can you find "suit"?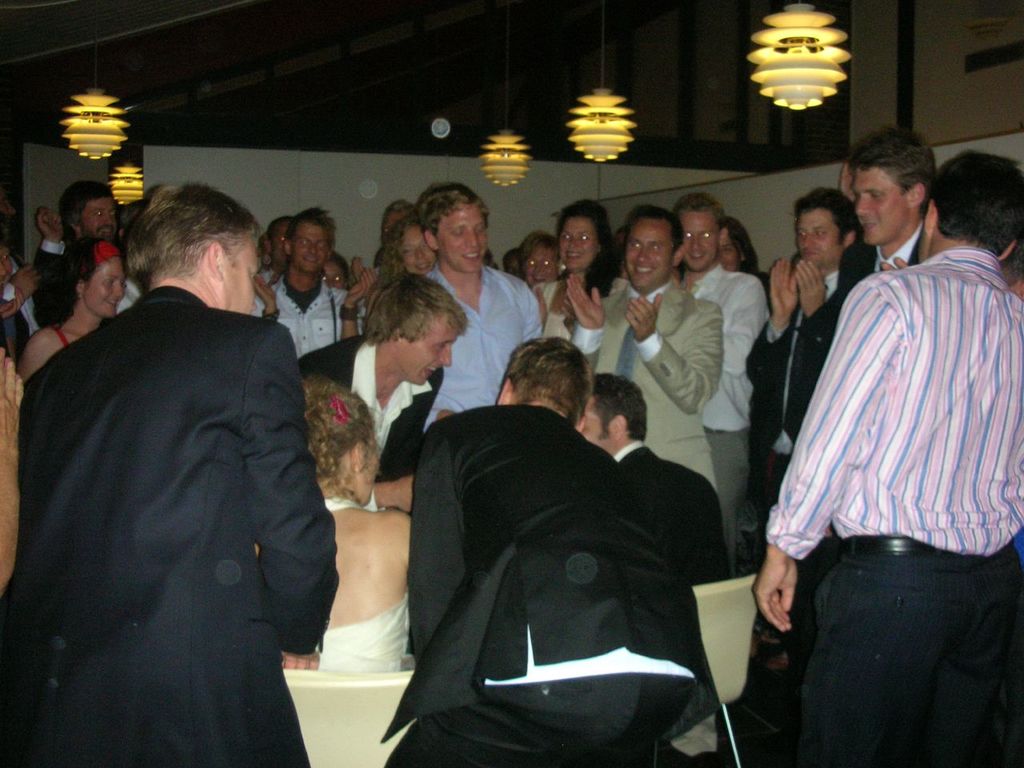
Yes, bounding box: crop(615, 440, 739, 584).
